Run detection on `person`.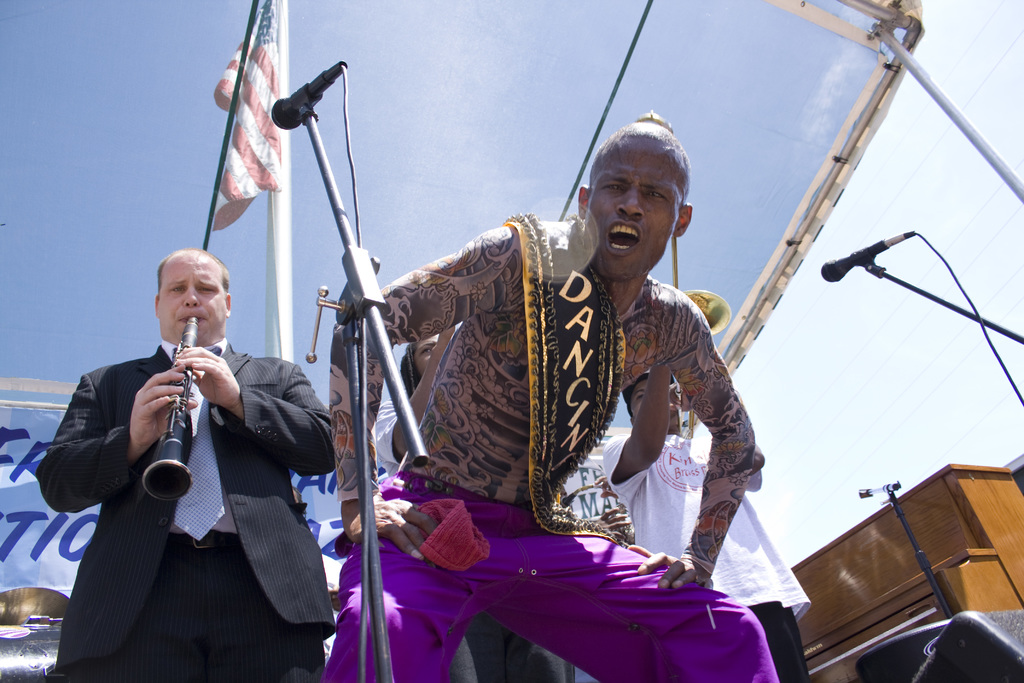
Result: 29,249,342,682.
